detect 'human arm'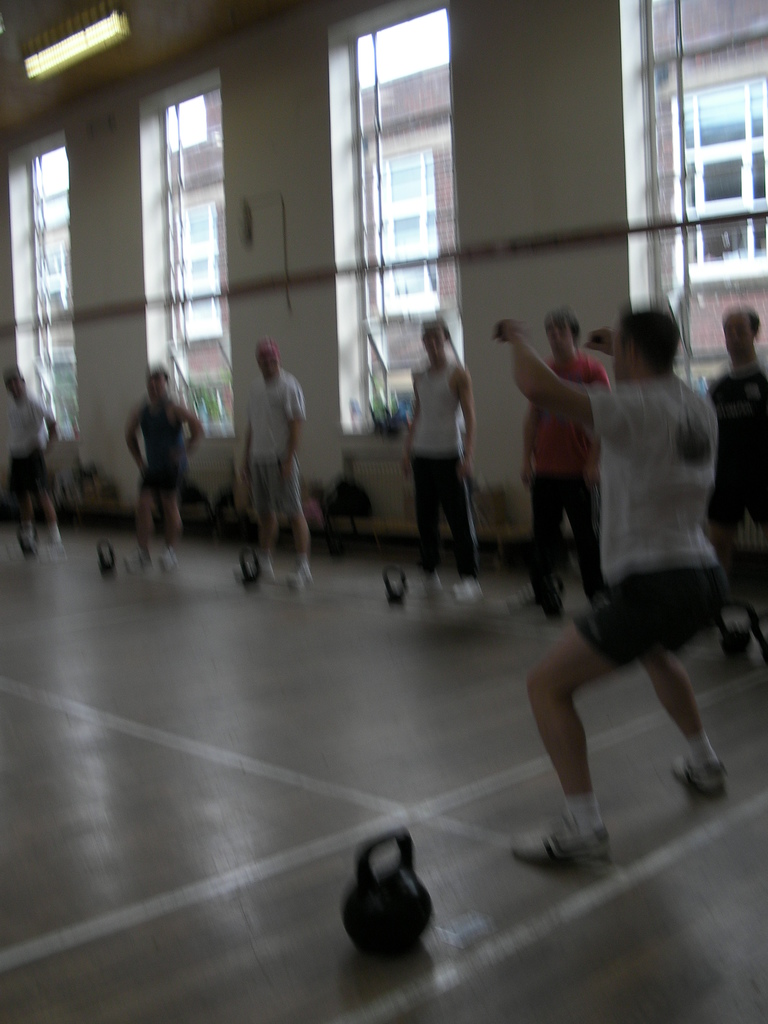
select_region(118, 393, 157, 489)
